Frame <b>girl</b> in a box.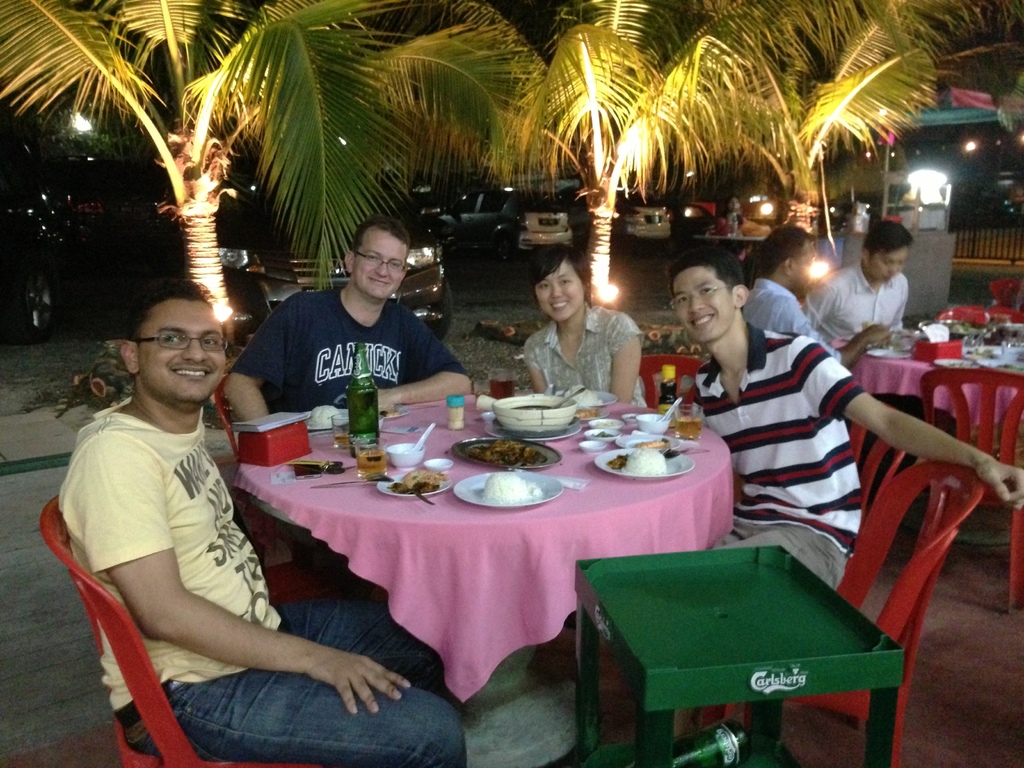
<box>518,243,646,637</box>.
